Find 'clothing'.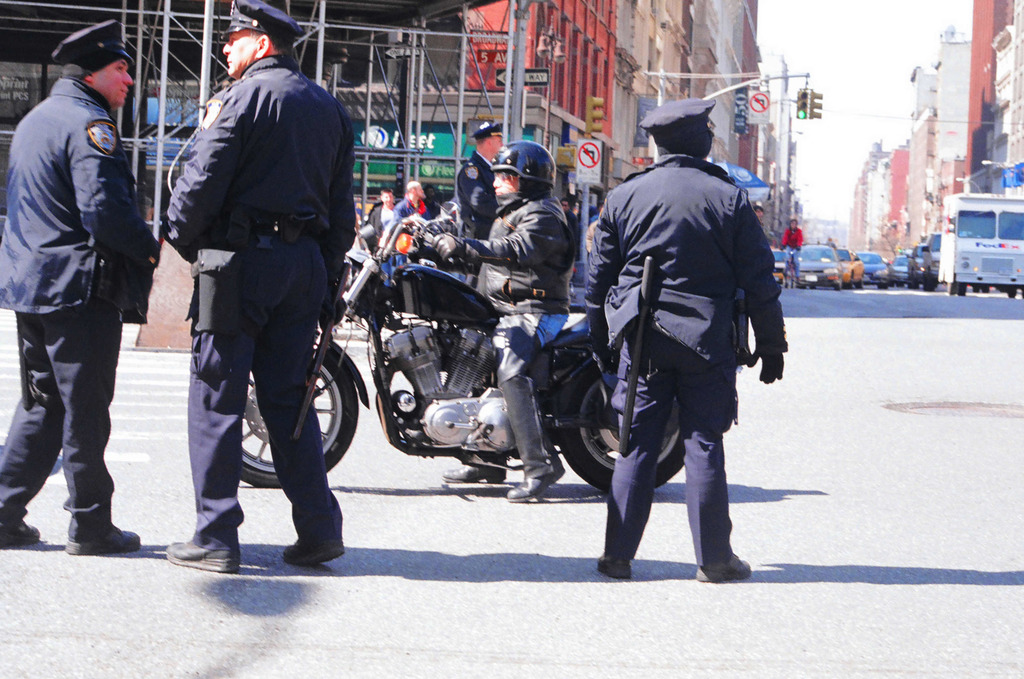
[394, 193, 442, 228].
